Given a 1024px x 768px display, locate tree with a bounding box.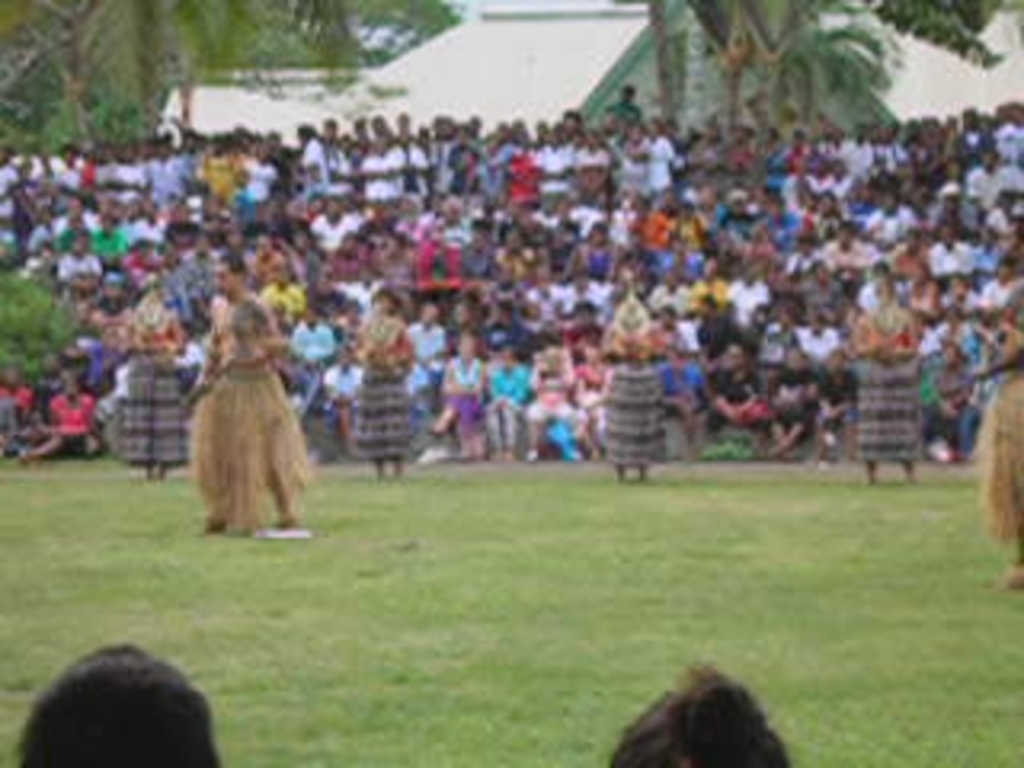
Located: Rect(86, 0, 394, 138).
